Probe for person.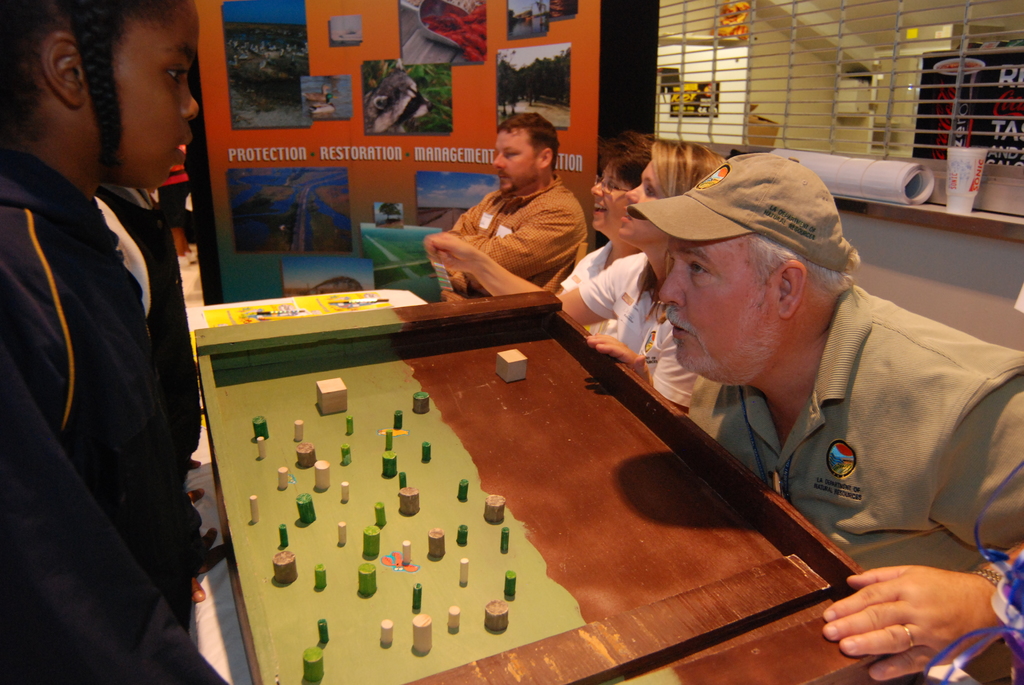
Probe result: rect(581, 147, 1023, 683).
